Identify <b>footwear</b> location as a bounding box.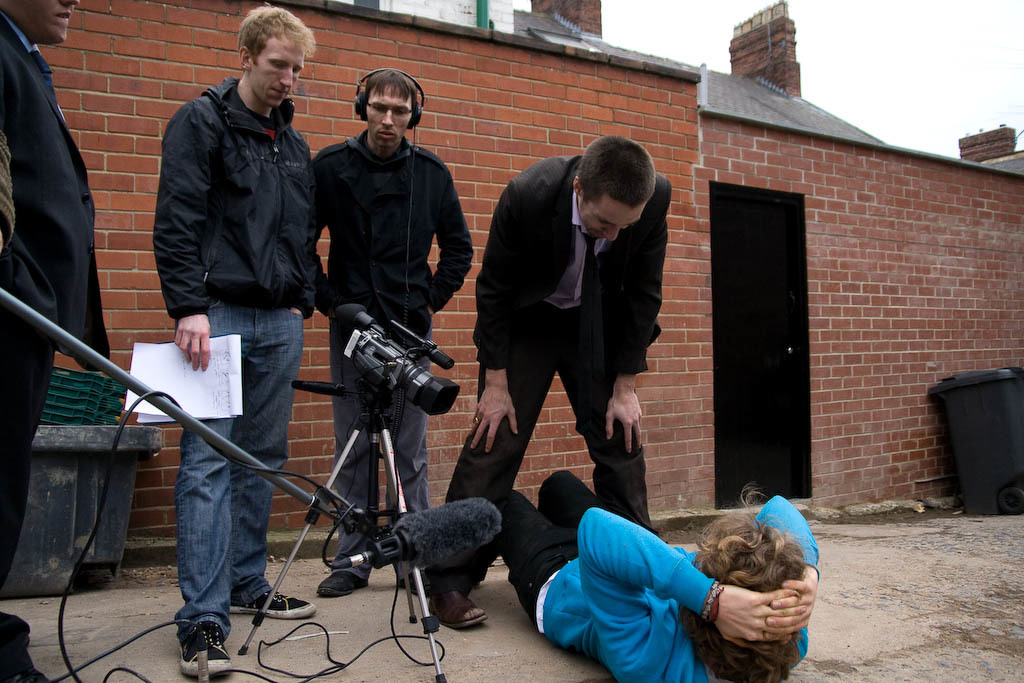
Rect(225, 586, 316, 621).
